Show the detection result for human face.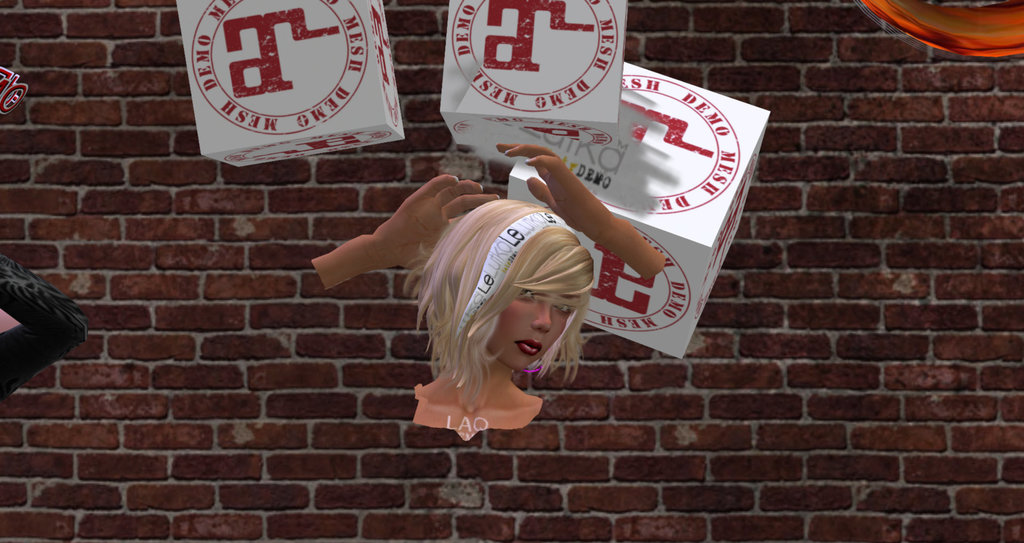
Rect(490, 265, 567, 381).
